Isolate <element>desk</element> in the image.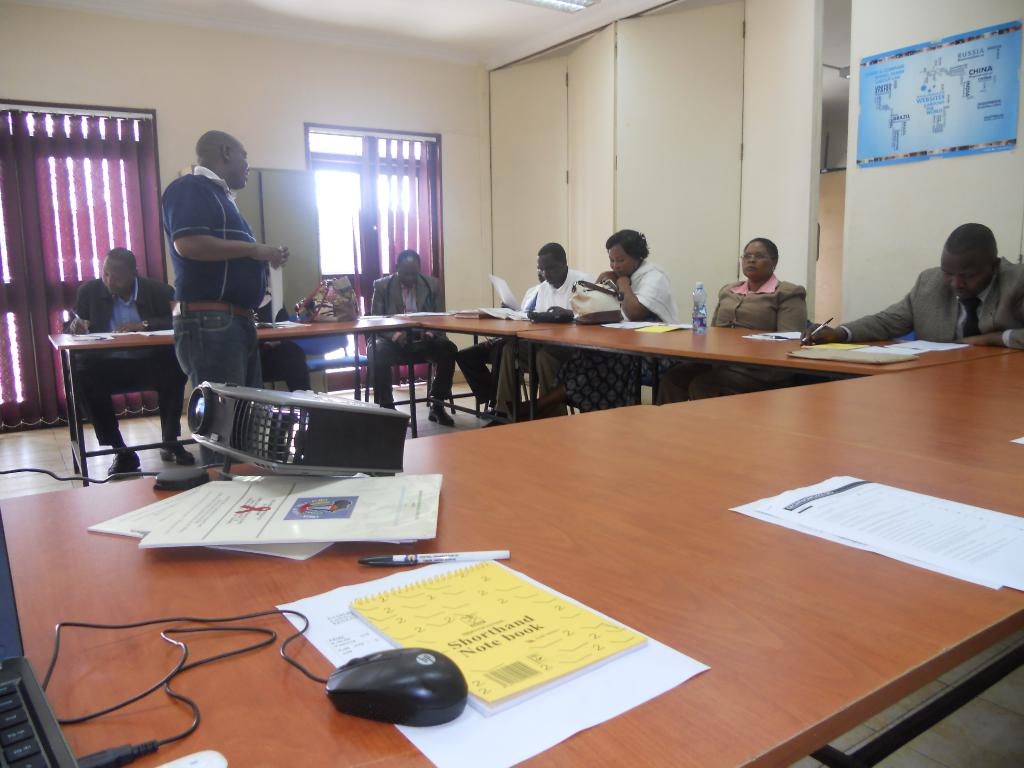
Isolated region: 2/348/1020/767.
